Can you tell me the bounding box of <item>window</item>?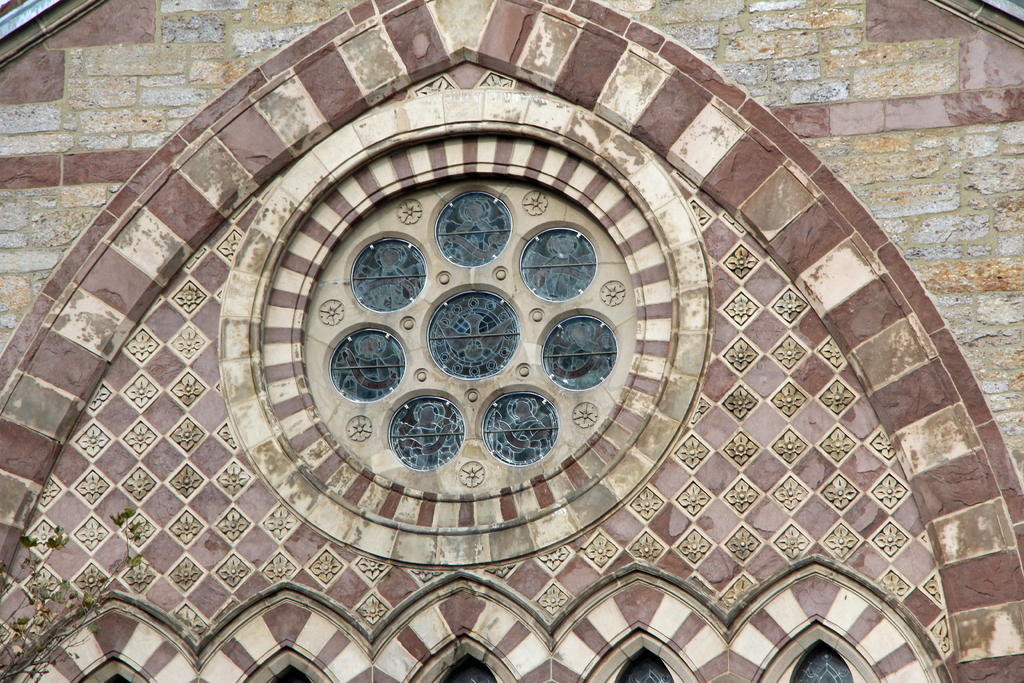
BBox(790, 646, 854, 682).
